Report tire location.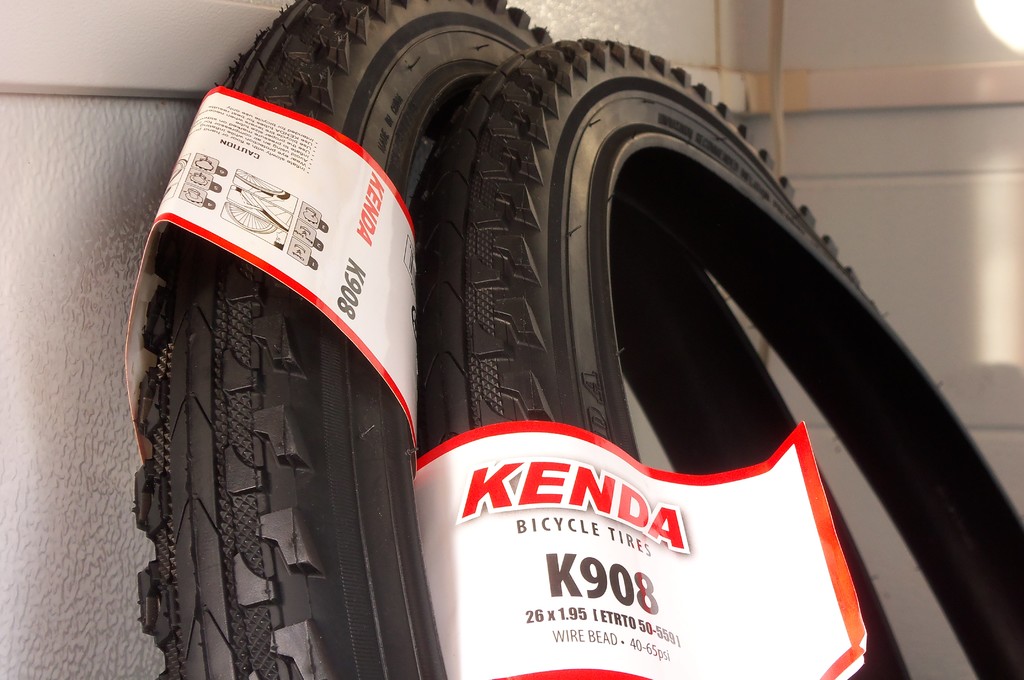
Report: (x1=411, y1=38, x2=1023, y2=679).
